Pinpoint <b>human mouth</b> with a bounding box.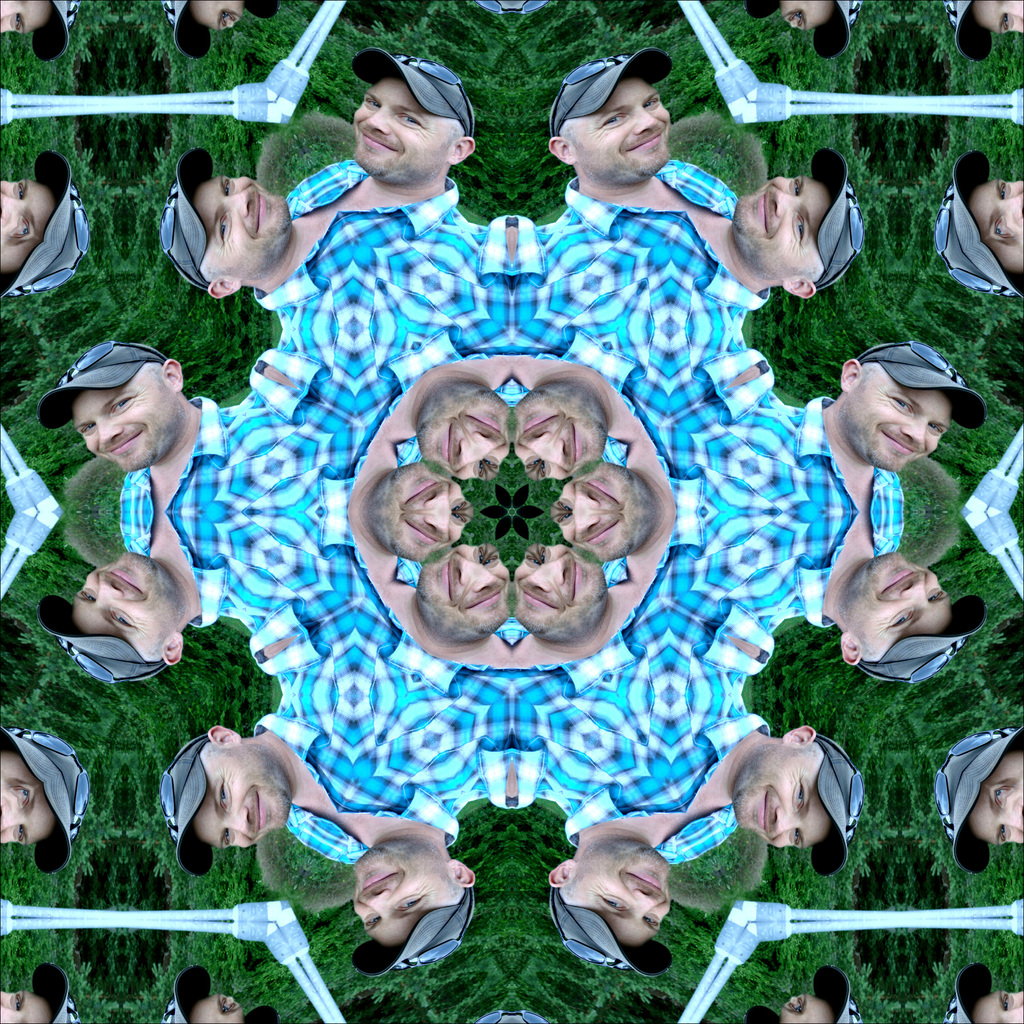
box=[758, 791, 772, 835].
